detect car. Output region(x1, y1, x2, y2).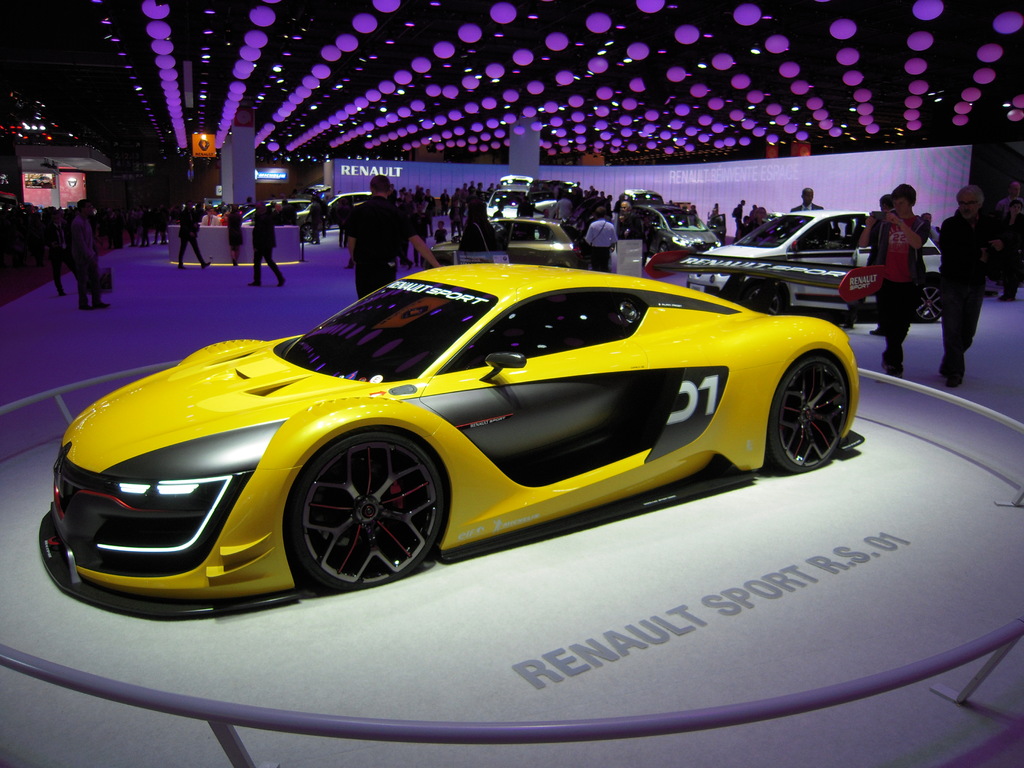
region(243, 200, 316, 229).
